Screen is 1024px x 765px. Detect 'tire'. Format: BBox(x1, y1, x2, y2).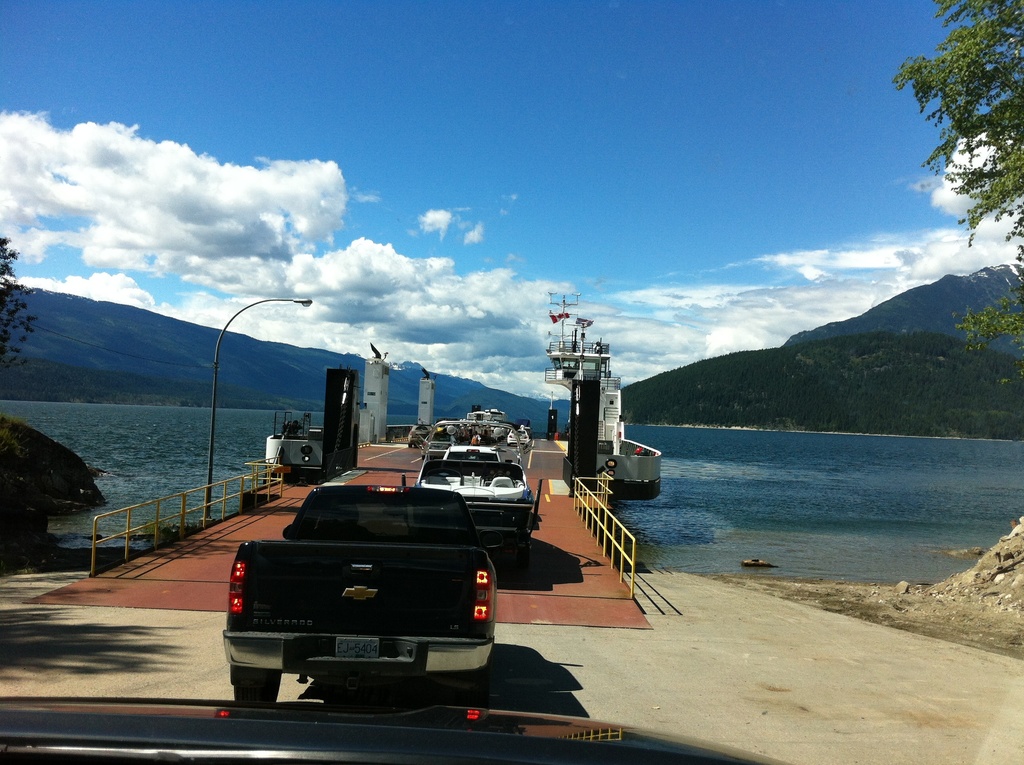
BBox(422, 454, 432, 459).
